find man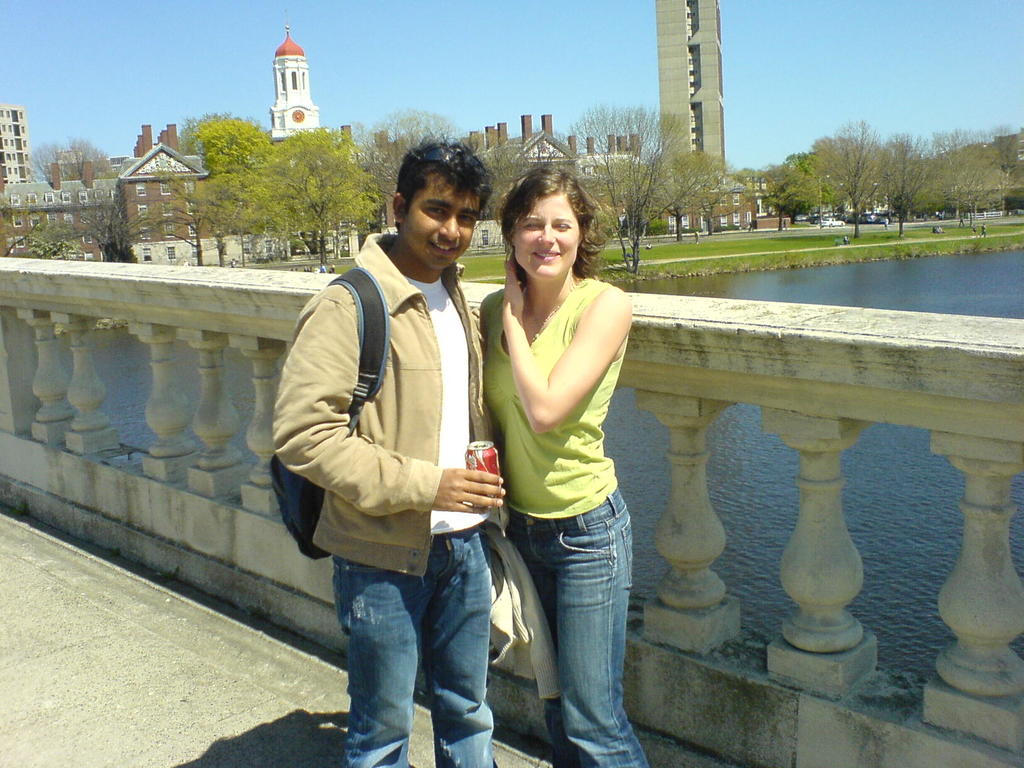
[left=272, top=129, right=506, bottom=767]
